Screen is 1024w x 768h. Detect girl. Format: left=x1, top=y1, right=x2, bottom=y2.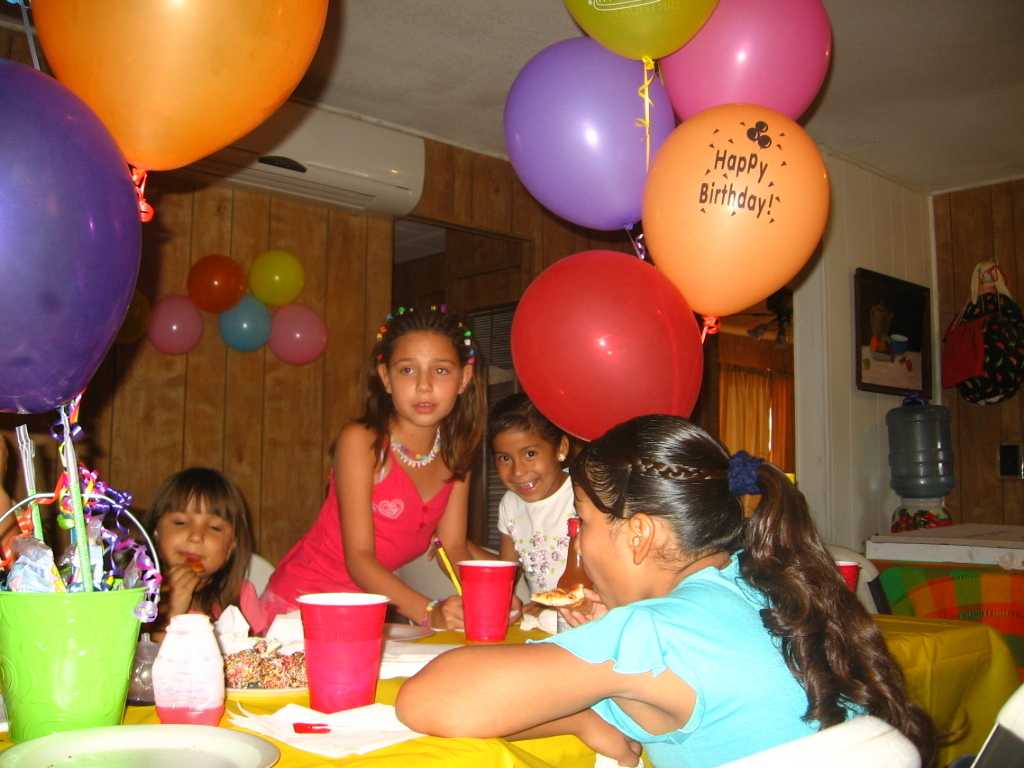
left=125, top=462, right=269, bottom=644.
